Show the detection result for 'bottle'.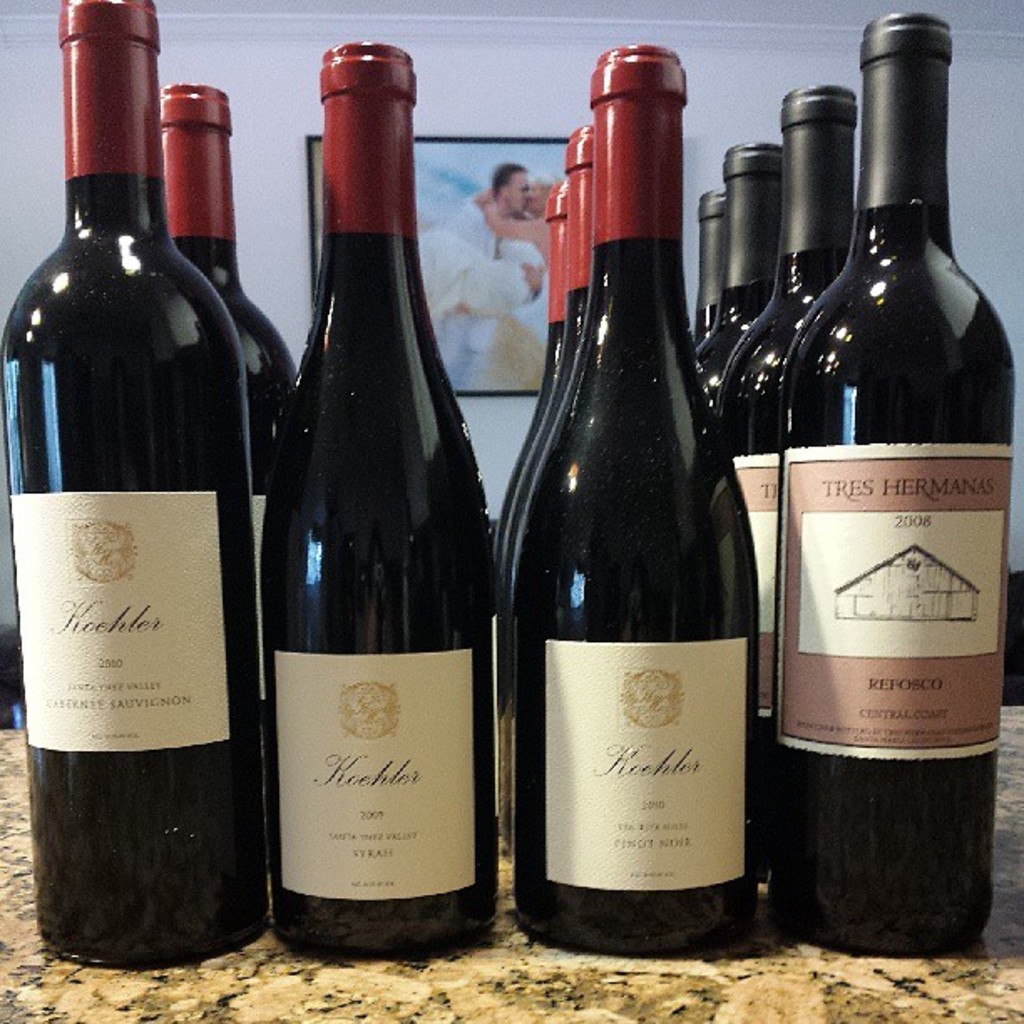
0,0,258,969.
